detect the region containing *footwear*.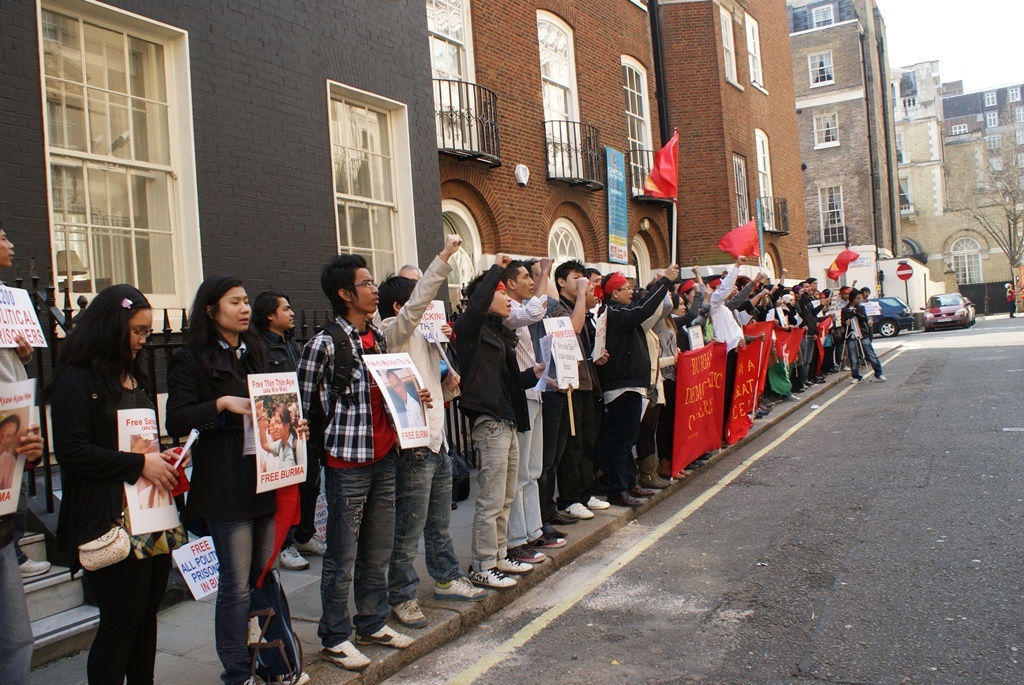
(x1=279, y1=546, x2=306, y2=571).
